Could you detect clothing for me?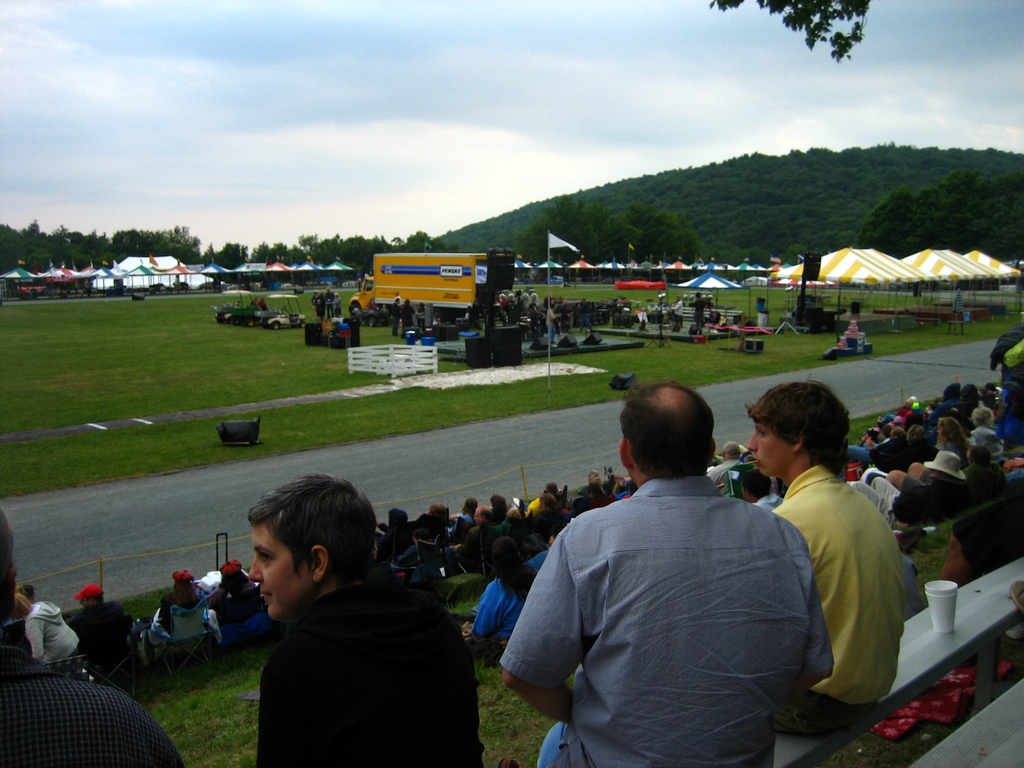
Detection result: (x1=27, y1=600, x2=77, y2=660).
